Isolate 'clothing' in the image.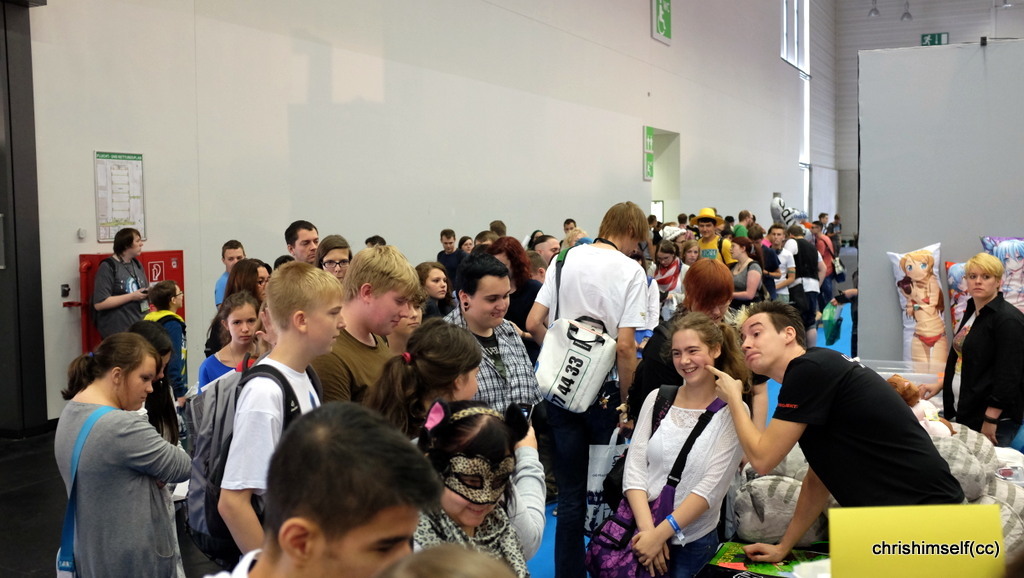
Isolated region: (left=50, top=366, right=197, bottom=576).
